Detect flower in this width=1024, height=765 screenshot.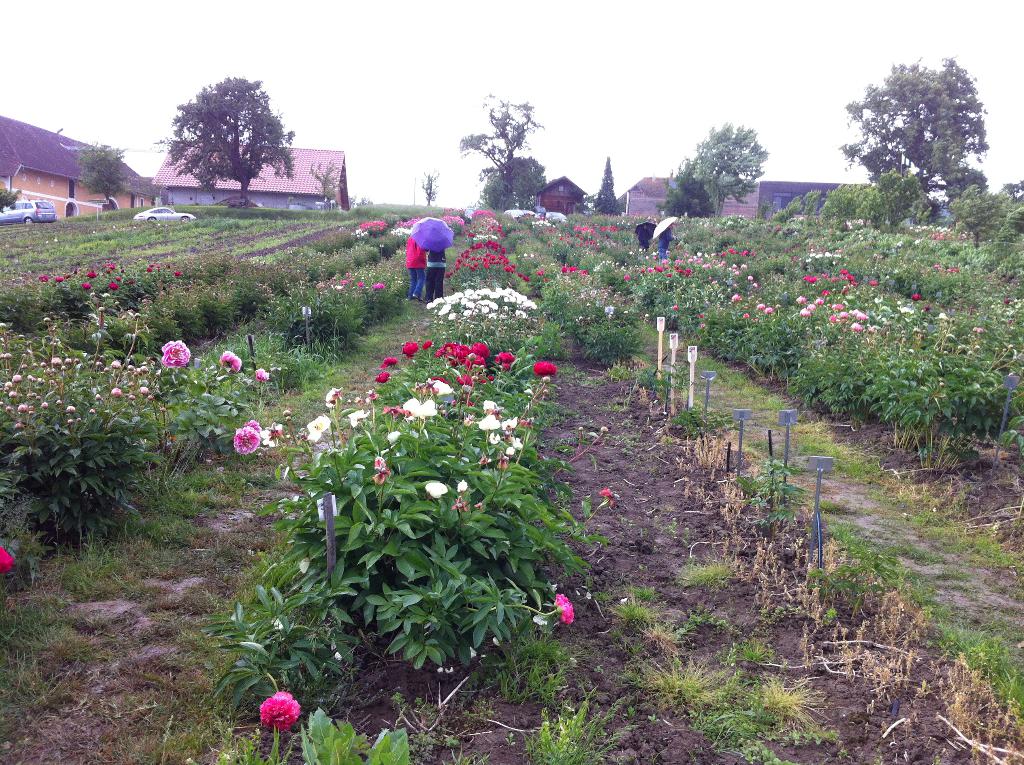
Detection: left=0, top=544, right=13, bottom=573.
